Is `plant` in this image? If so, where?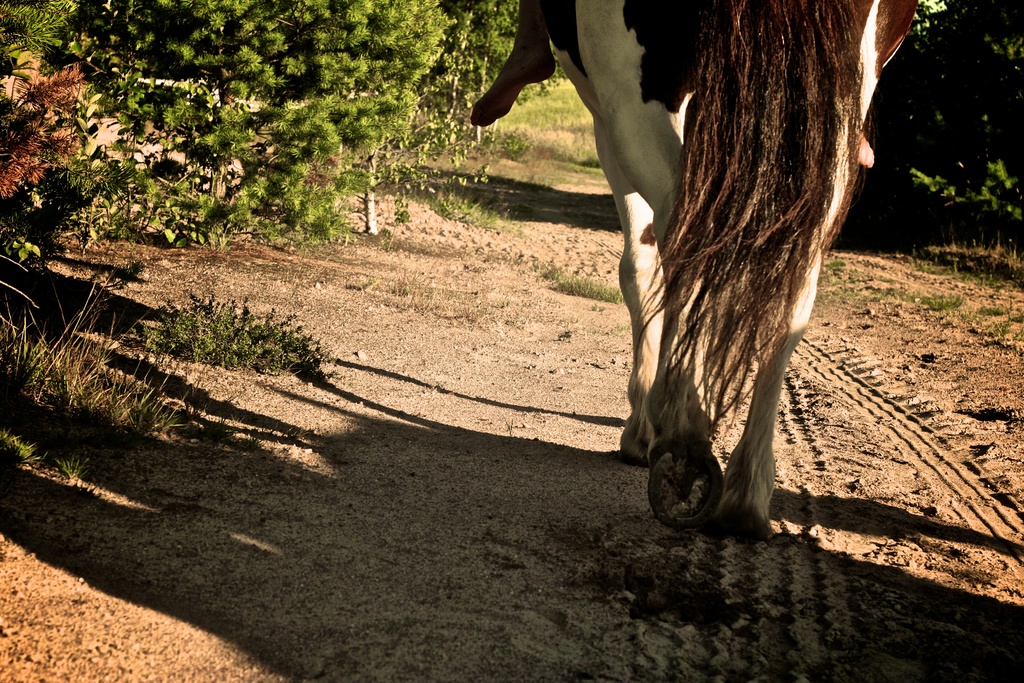
Yes, at {"left": 821, "top": 252, "right": 847, "bottom": 278}.
